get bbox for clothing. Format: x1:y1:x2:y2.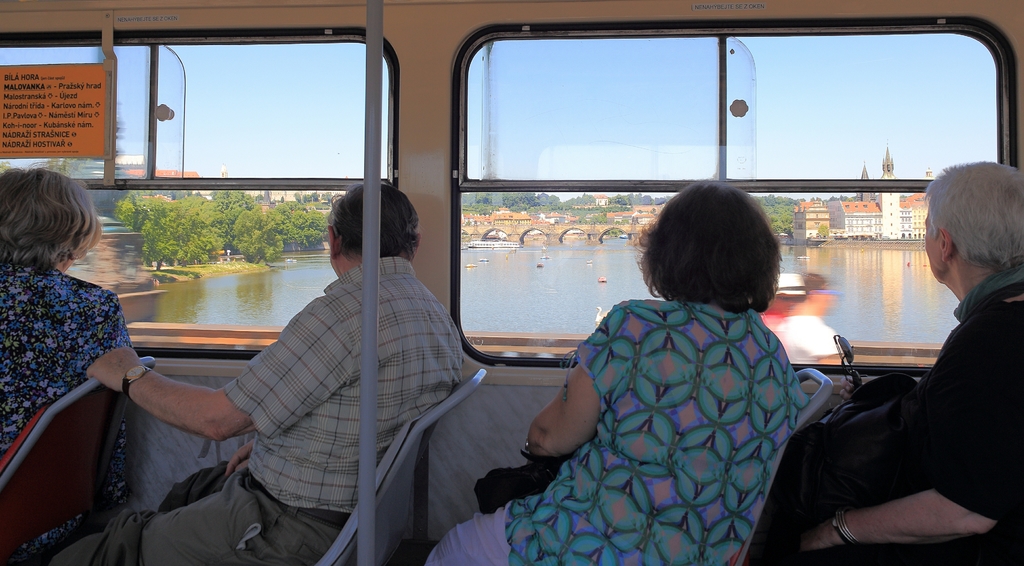
0:263:129:560.
